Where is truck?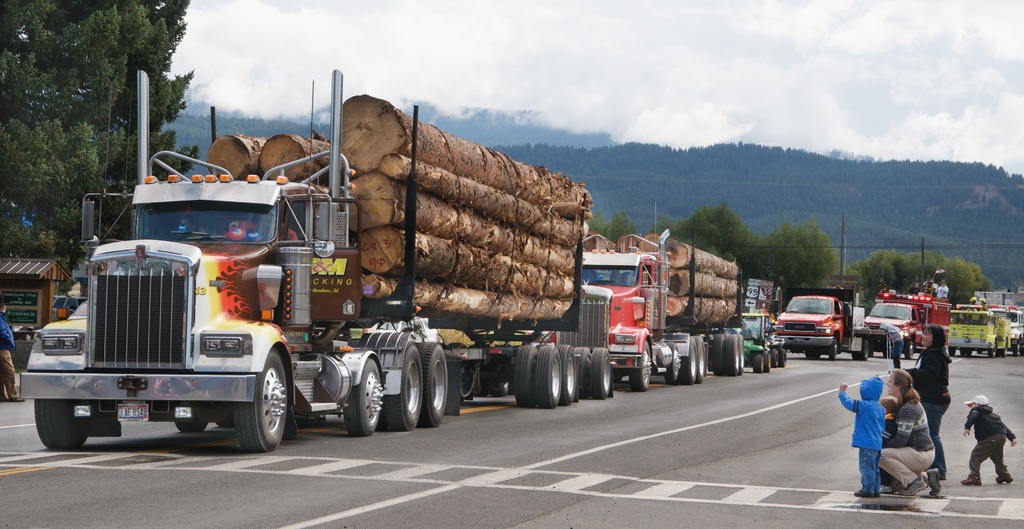
left=26, top=111, right=536, bottom=455.
